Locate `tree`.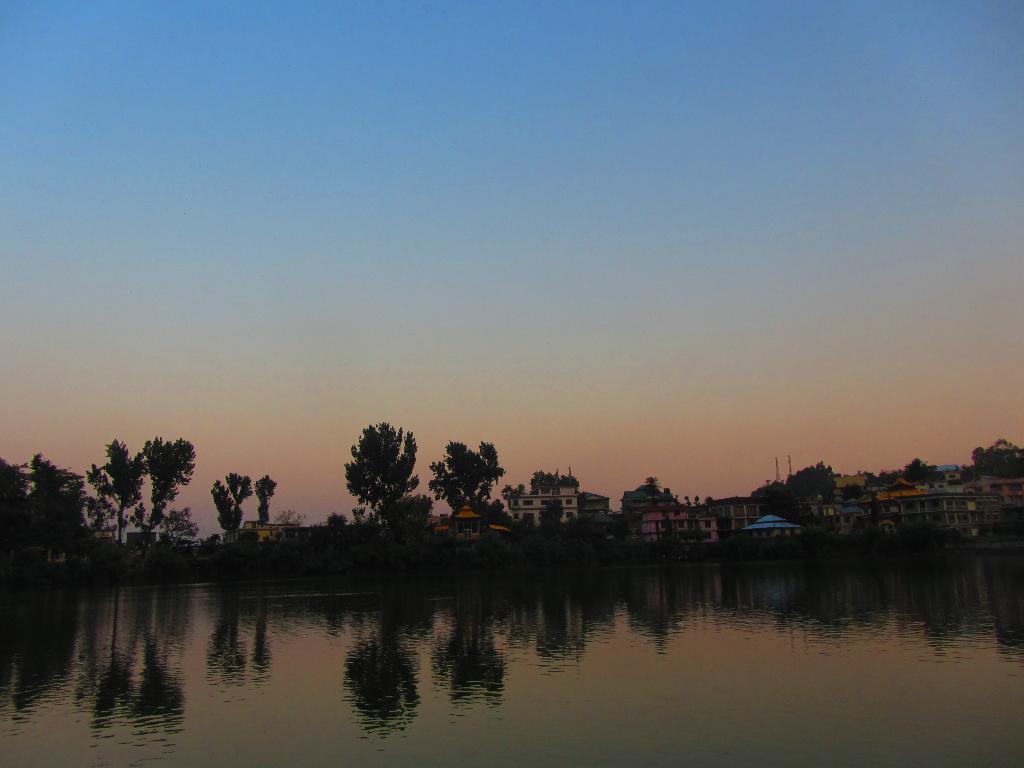
Bounding box: x1=136 y1=433 x2=196 y2=542.
